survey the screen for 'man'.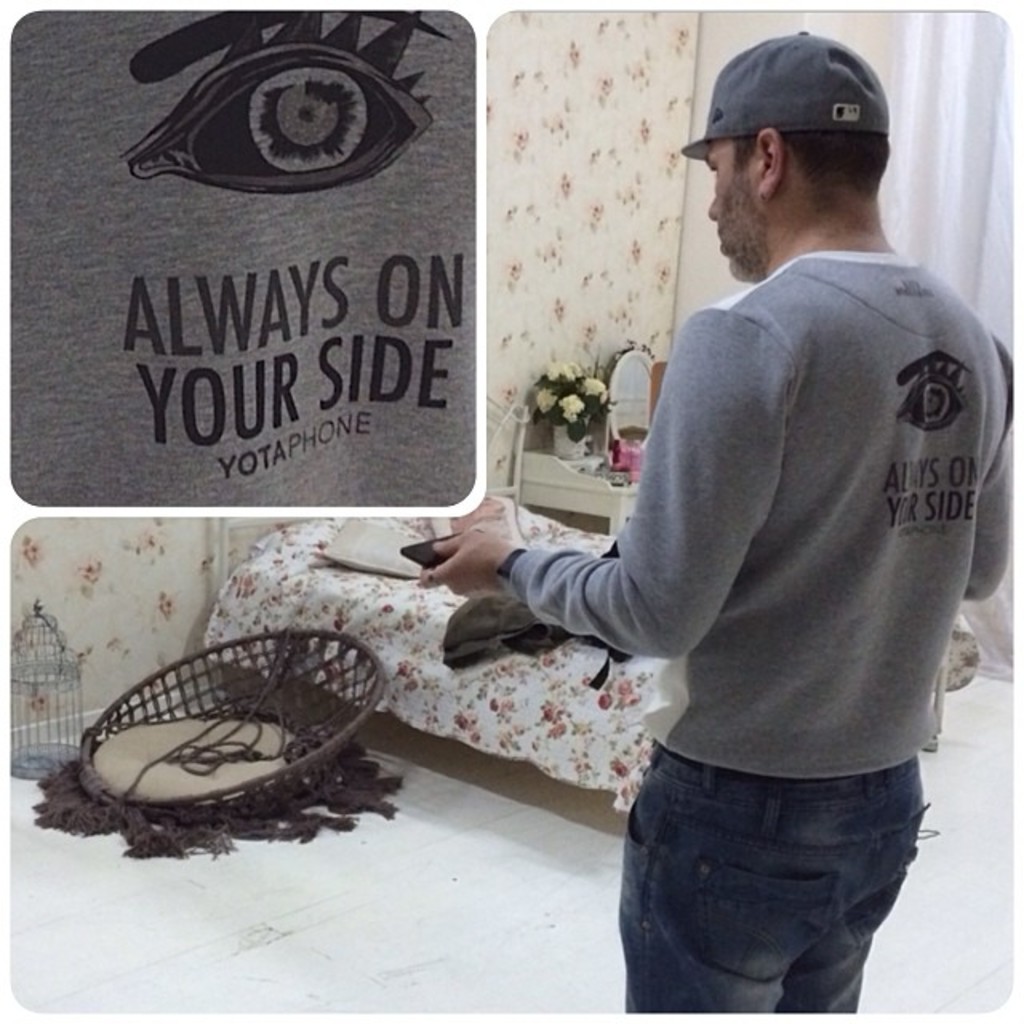
Survey found: left=509, top=24, right=1008, bottom=968.
